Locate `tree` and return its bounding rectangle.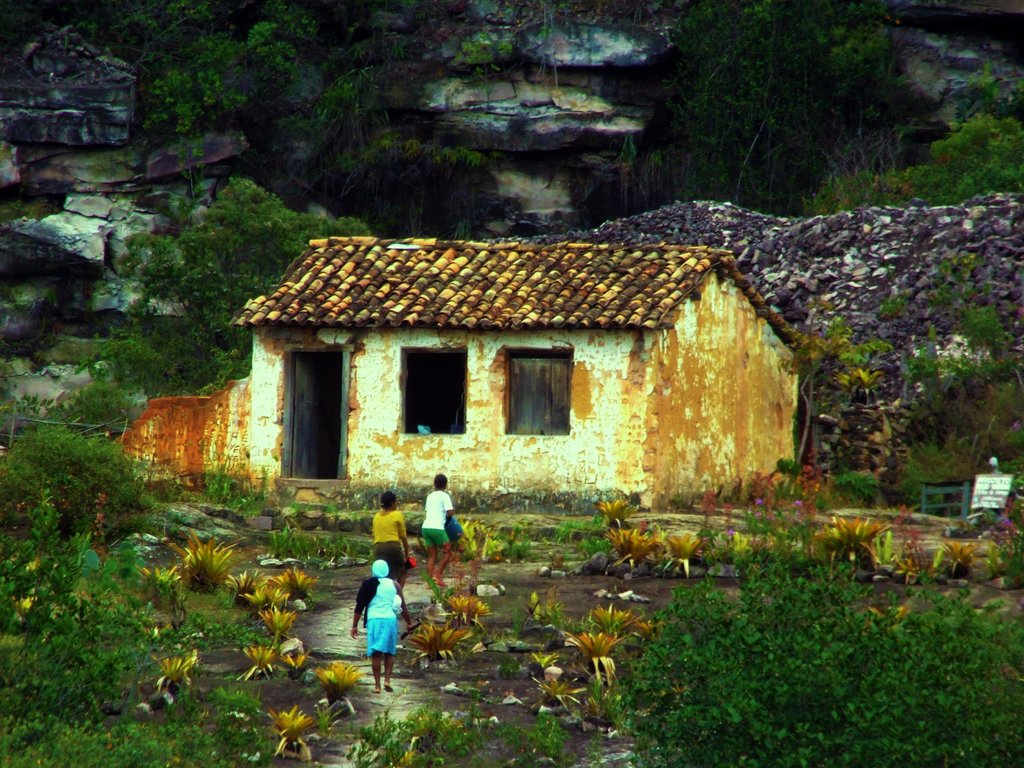
Rect(112, 179, 375, 380).
